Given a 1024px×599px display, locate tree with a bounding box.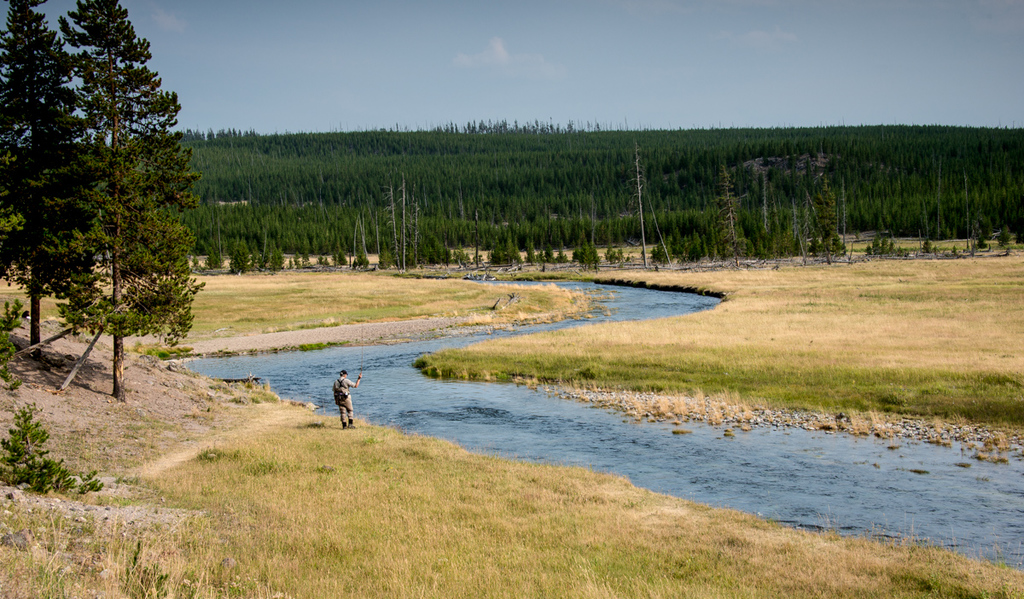
Located: <bbox>781, 219, 788, 259</bbox>.
